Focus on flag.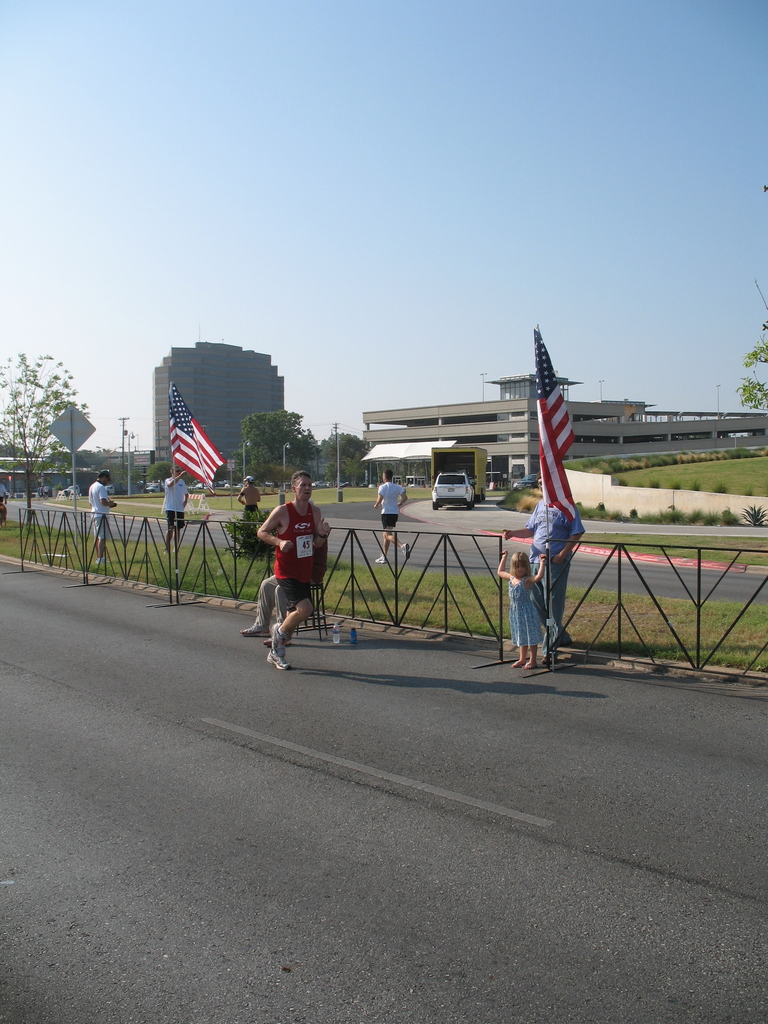
Focused at [148, 402, 241, 490].
